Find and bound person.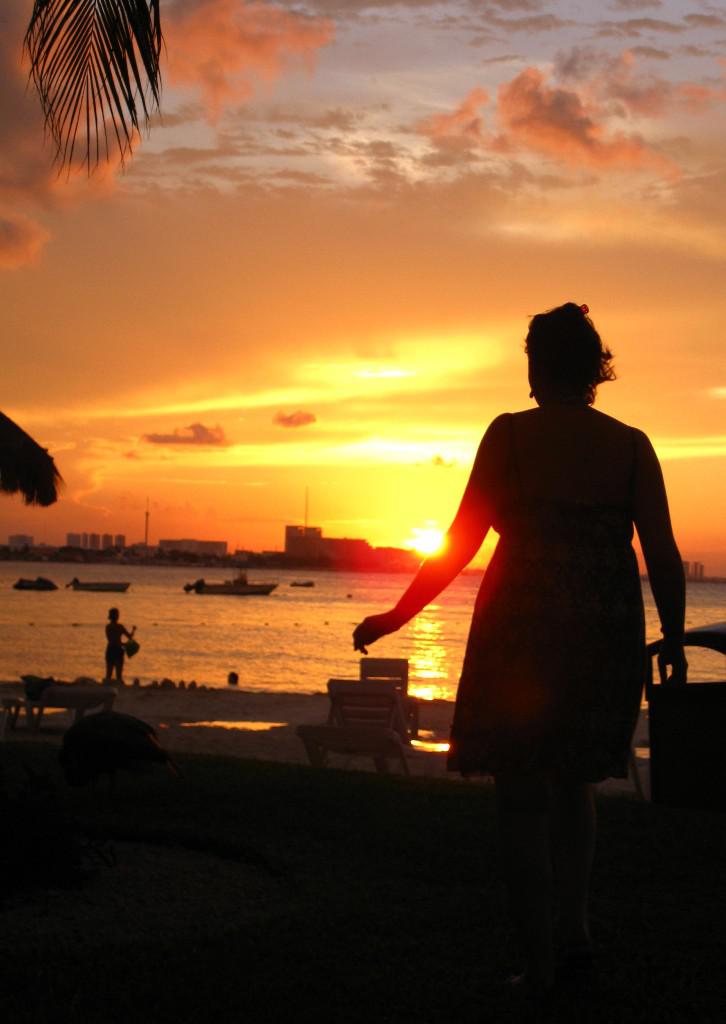
Bound: region(345, 306, 693, 953).
